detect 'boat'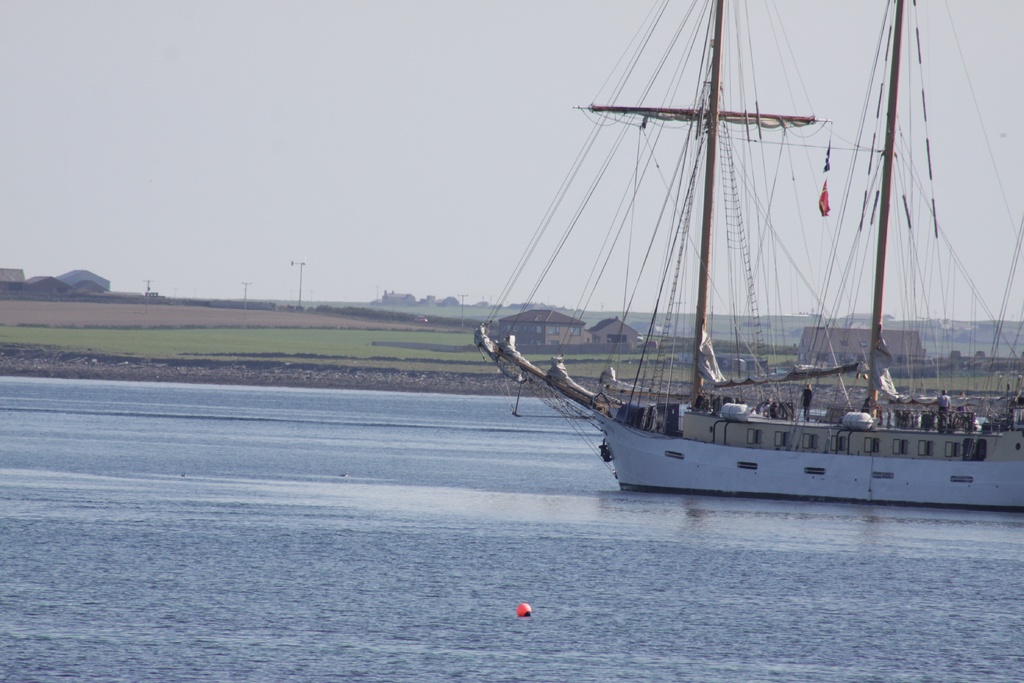
<region>465, 3, 1007, 528</region>
